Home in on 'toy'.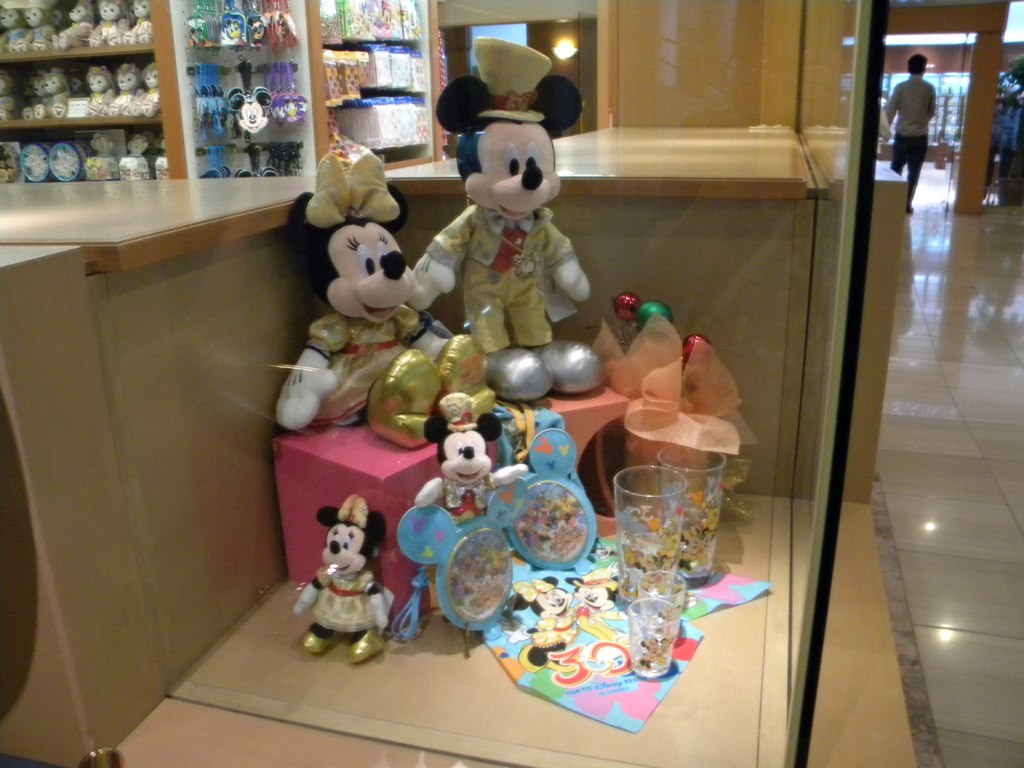
Homed in at 265,144,499,442.
